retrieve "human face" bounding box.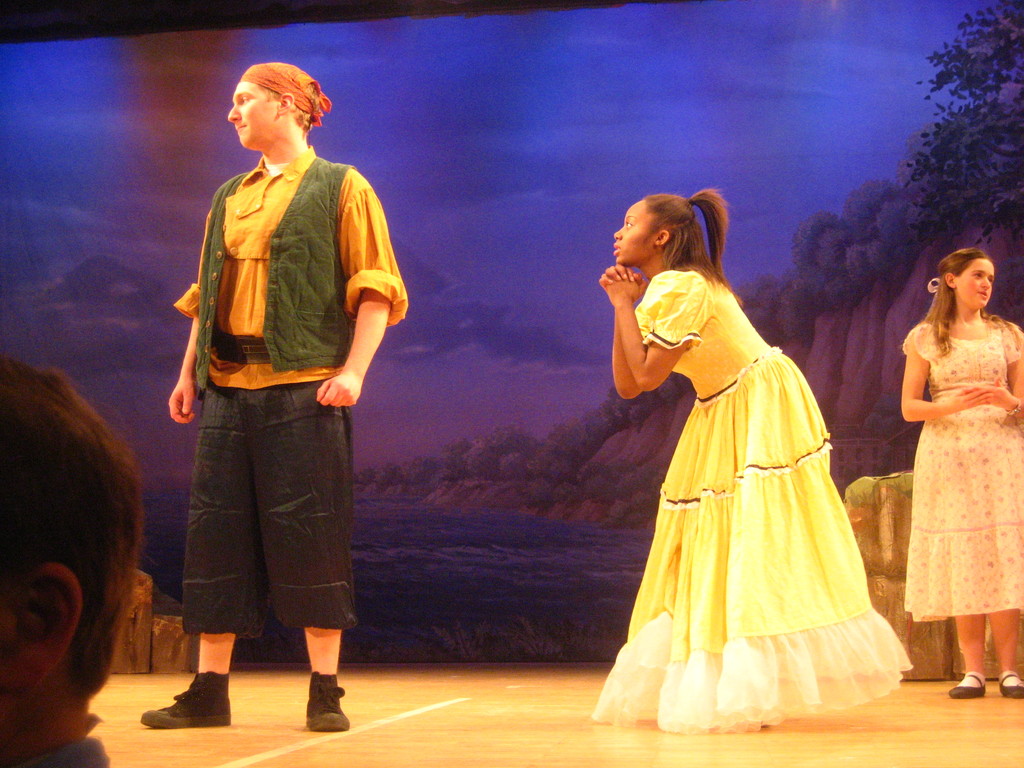
Bounding box: select_region(612, 202, 652, 264).
